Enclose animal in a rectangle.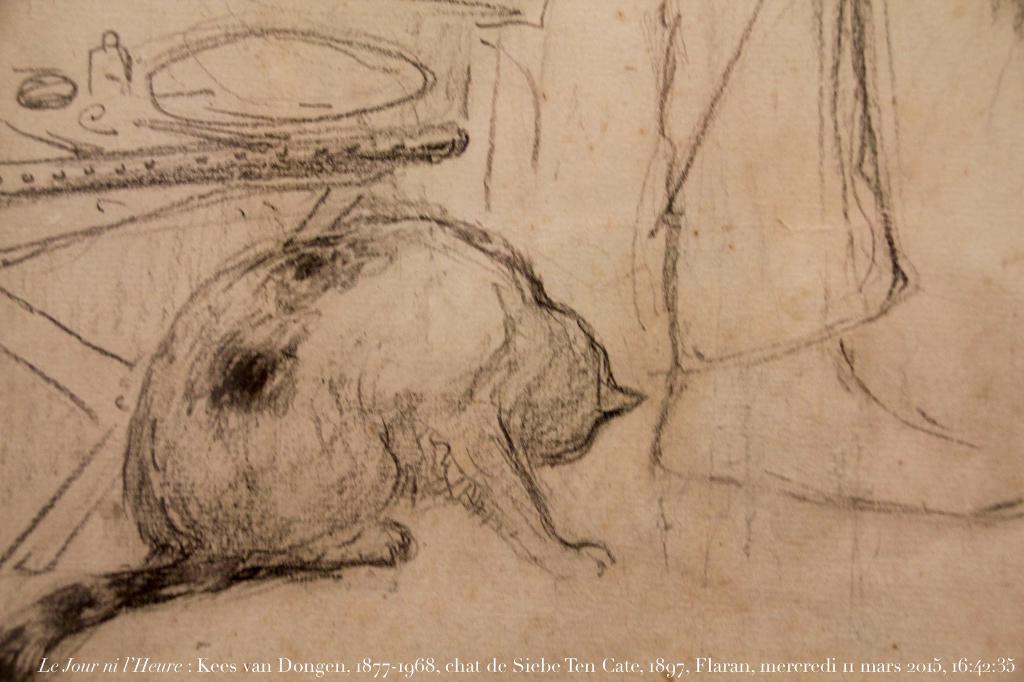
<box>0,203,650,681</box>.
